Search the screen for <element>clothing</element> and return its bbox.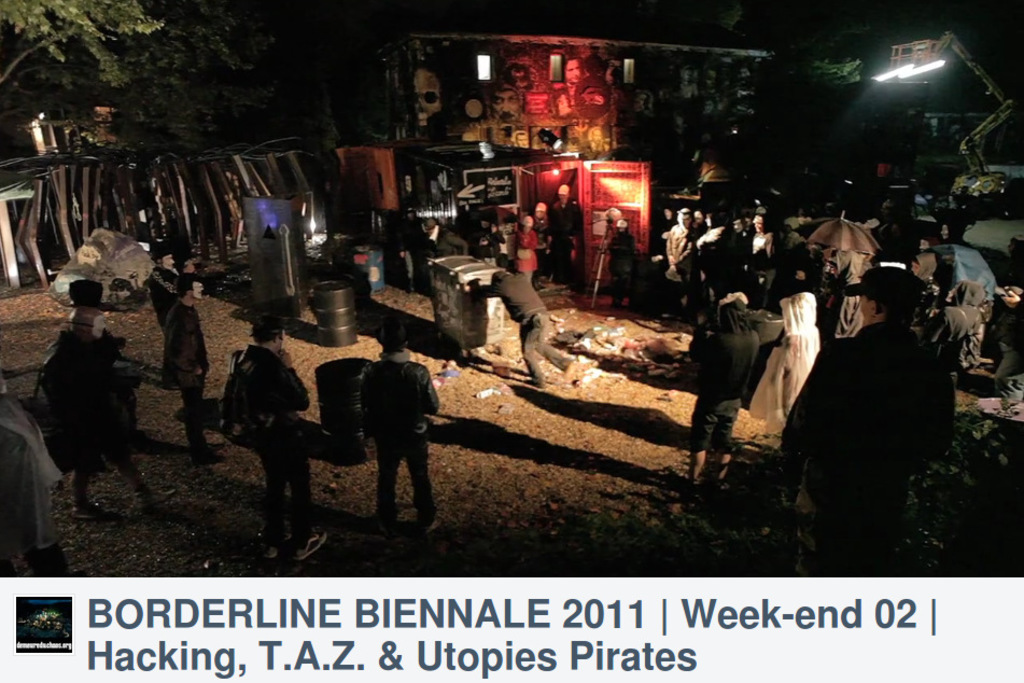
Found: bbox(744, 283, 819, 438).
